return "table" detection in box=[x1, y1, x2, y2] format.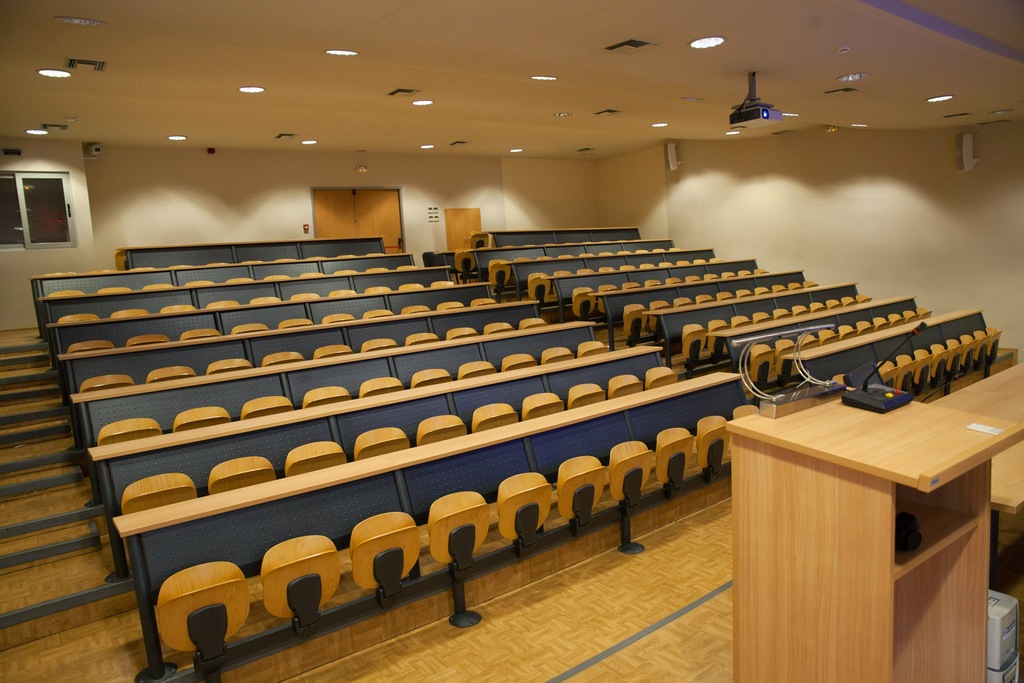
box=[112, 369, 744, 682].
